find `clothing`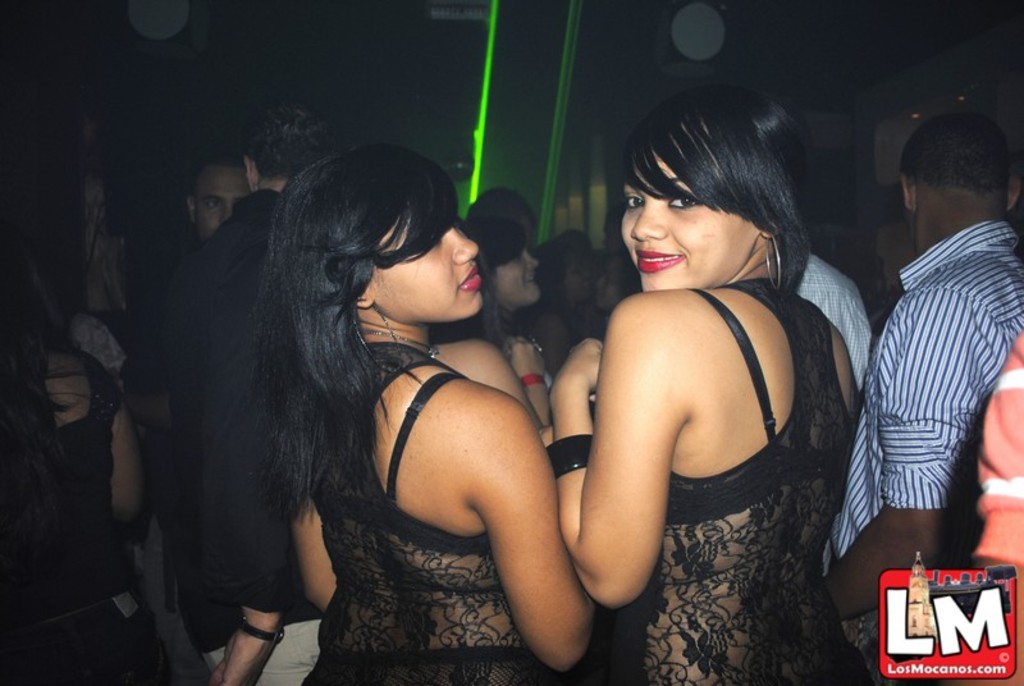
118/163/282/518
